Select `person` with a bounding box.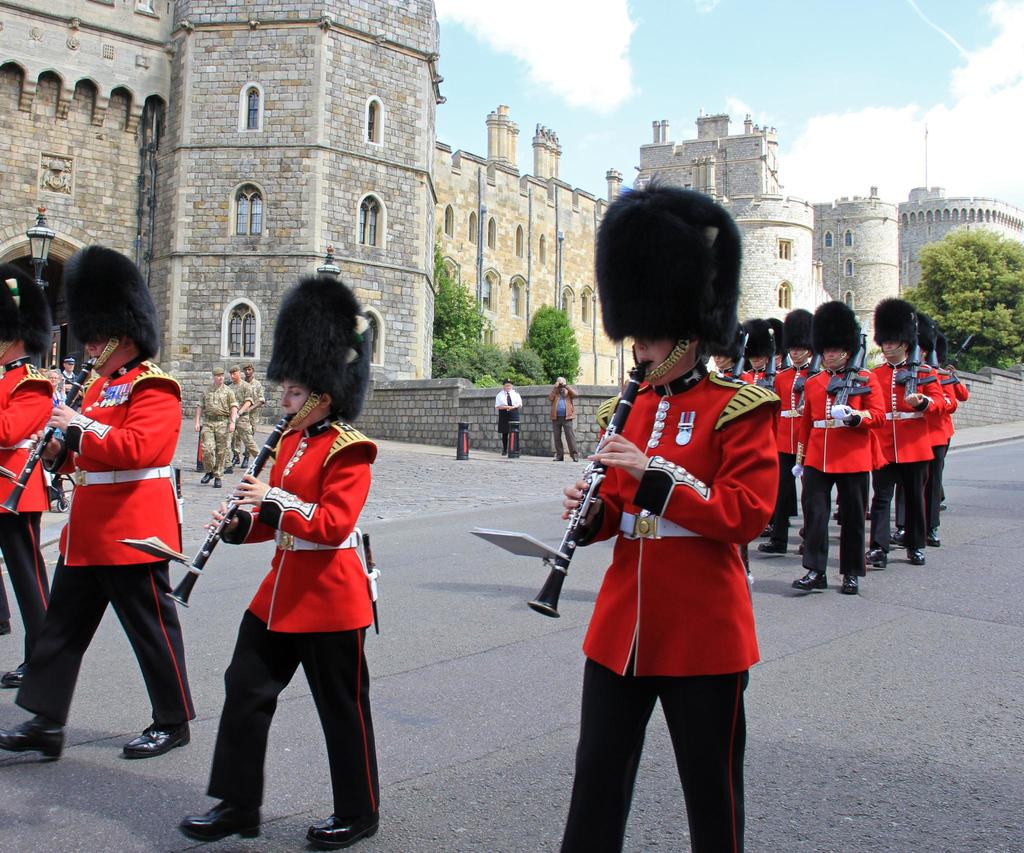
<bbox>1, 268, 54, 686</bbox>.
